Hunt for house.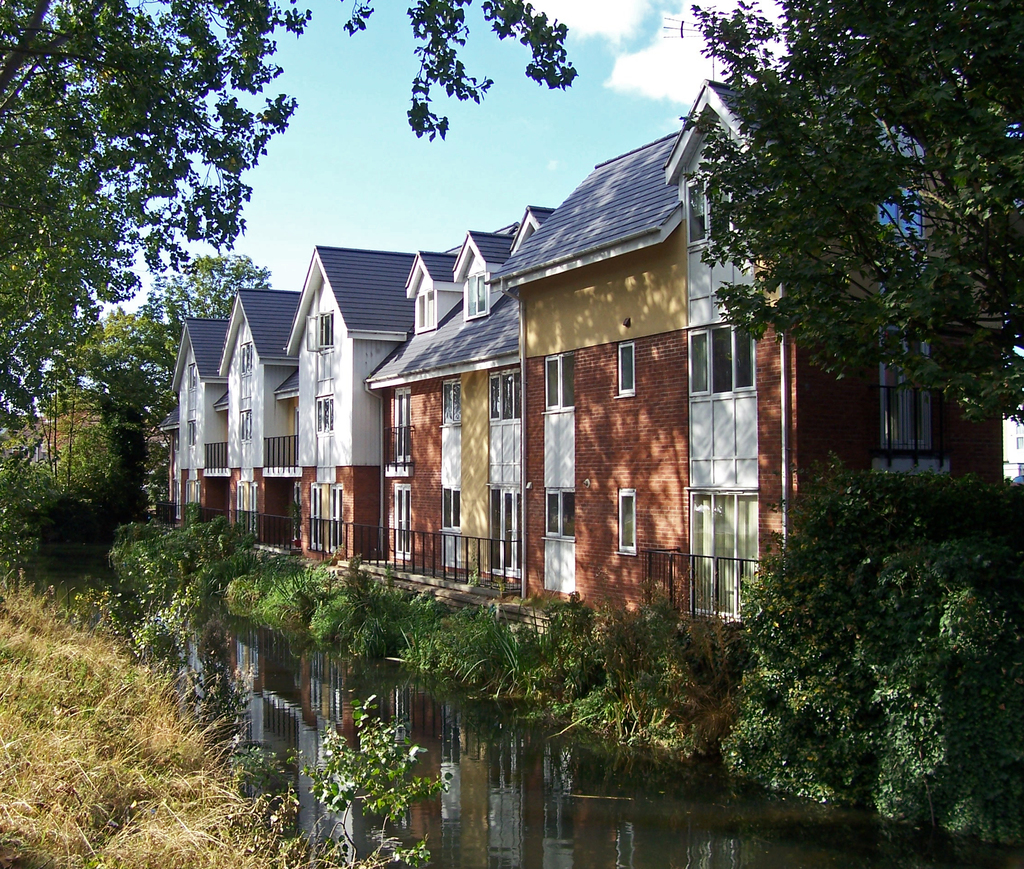
Hunted down at x1=275 y1=239 x2=417 y2=577.
